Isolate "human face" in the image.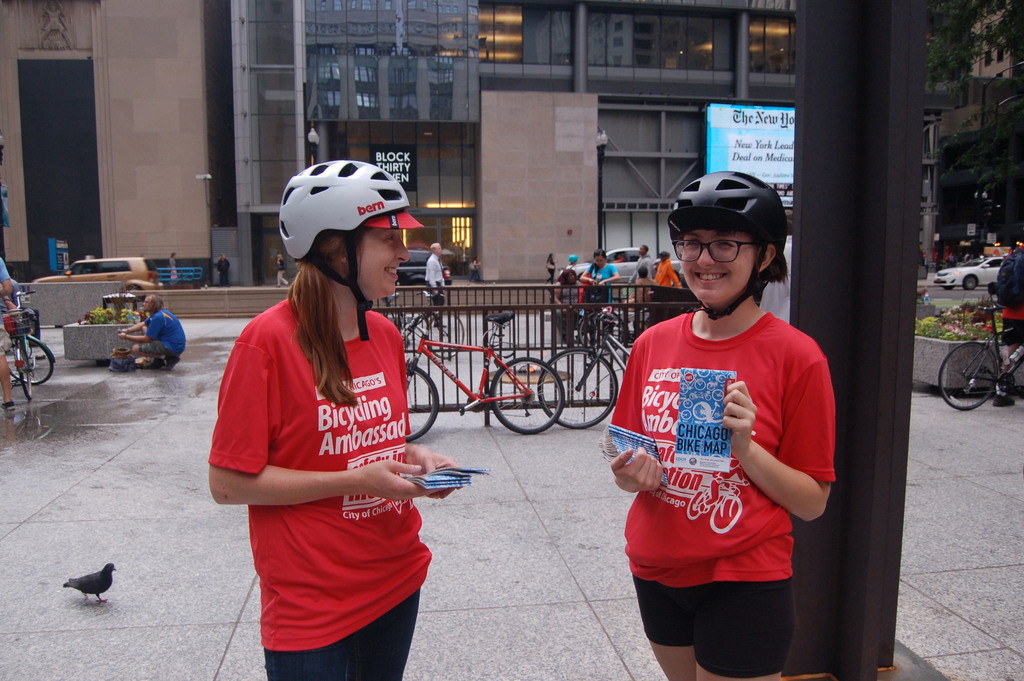
Isolated region: locate(344, 229, 412, 300).
